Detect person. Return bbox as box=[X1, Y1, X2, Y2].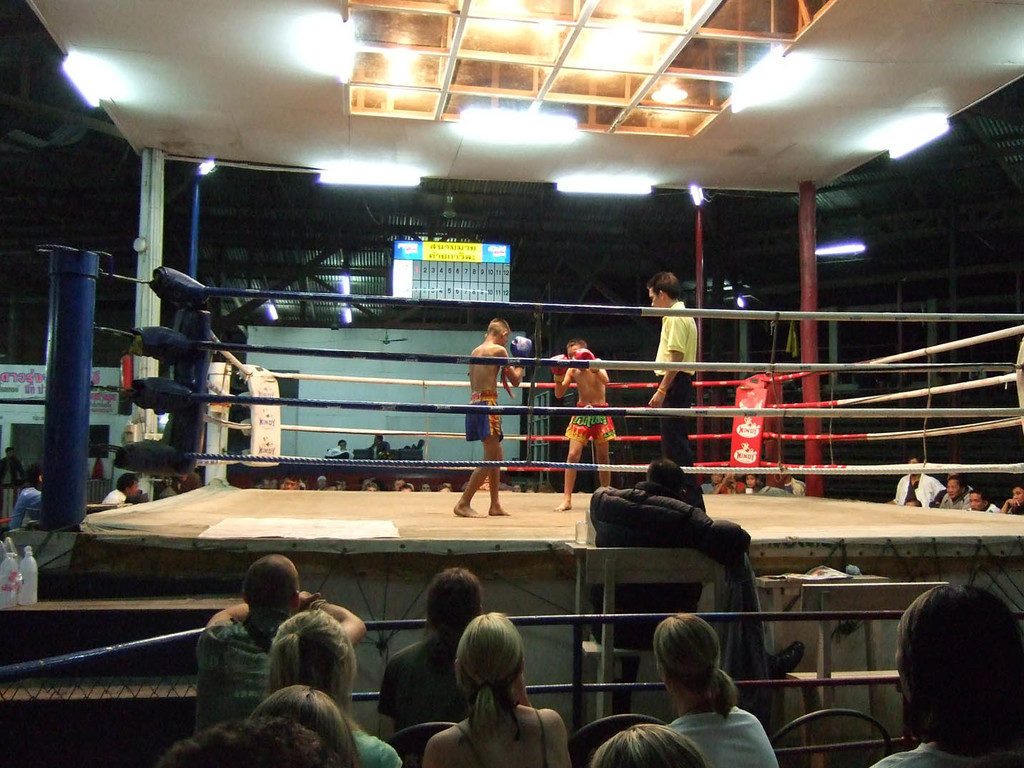
box=[741, 467, 793, 501].
